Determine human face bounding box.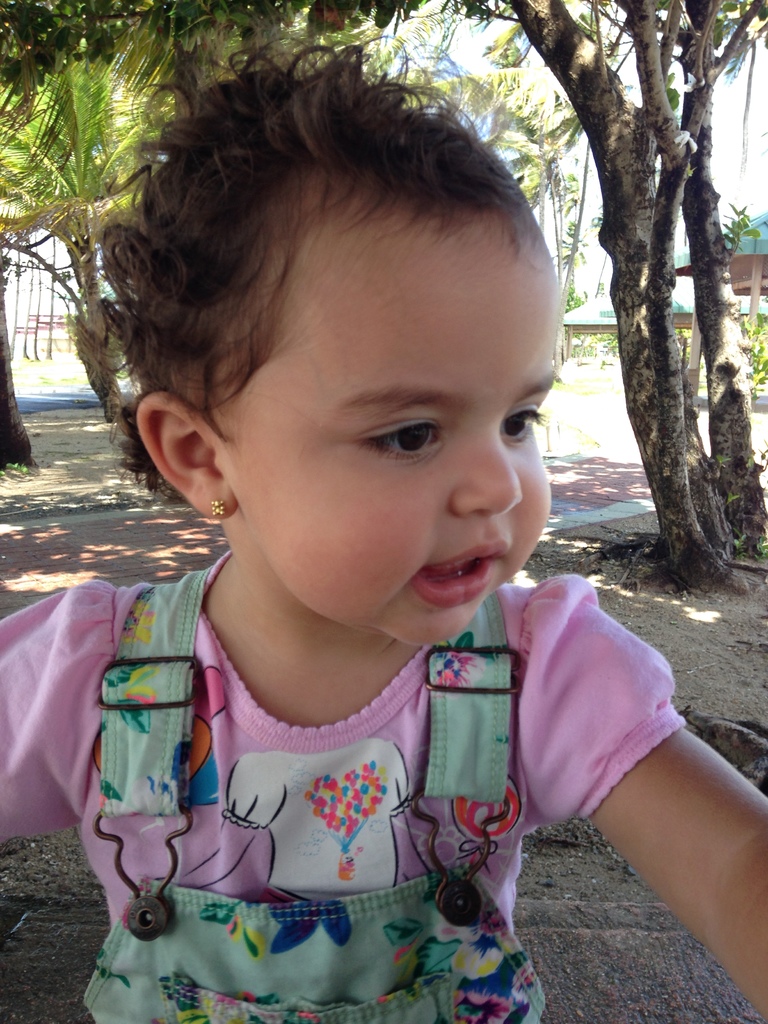
Determined: 218,178,570,645.
